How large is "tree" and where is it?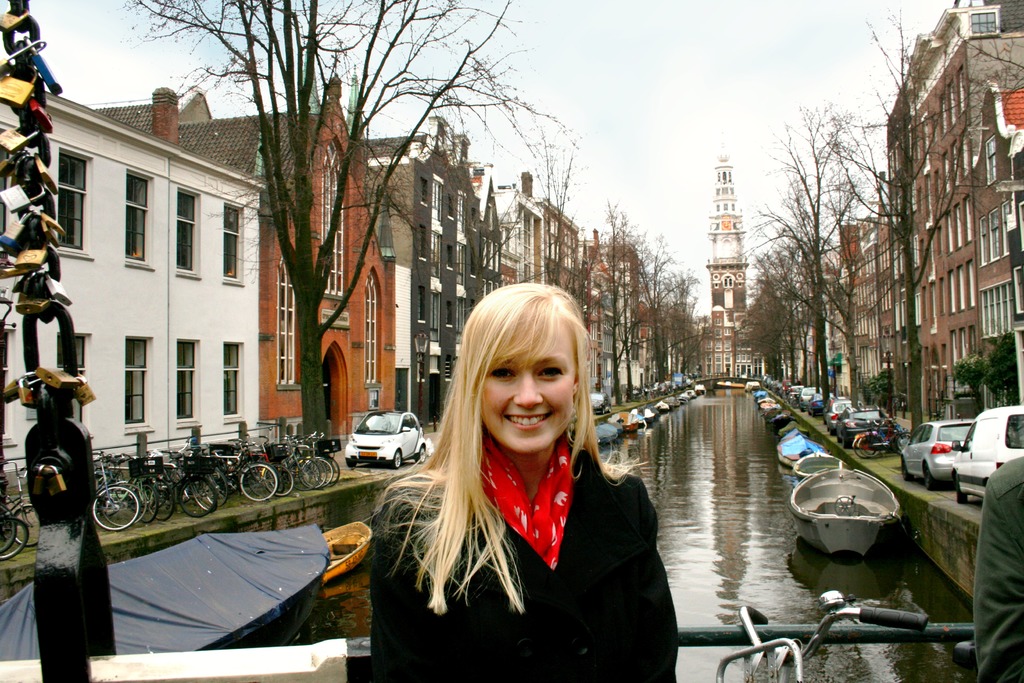
Bounding box: (left=666, top=274, right=695, bottom=371).
